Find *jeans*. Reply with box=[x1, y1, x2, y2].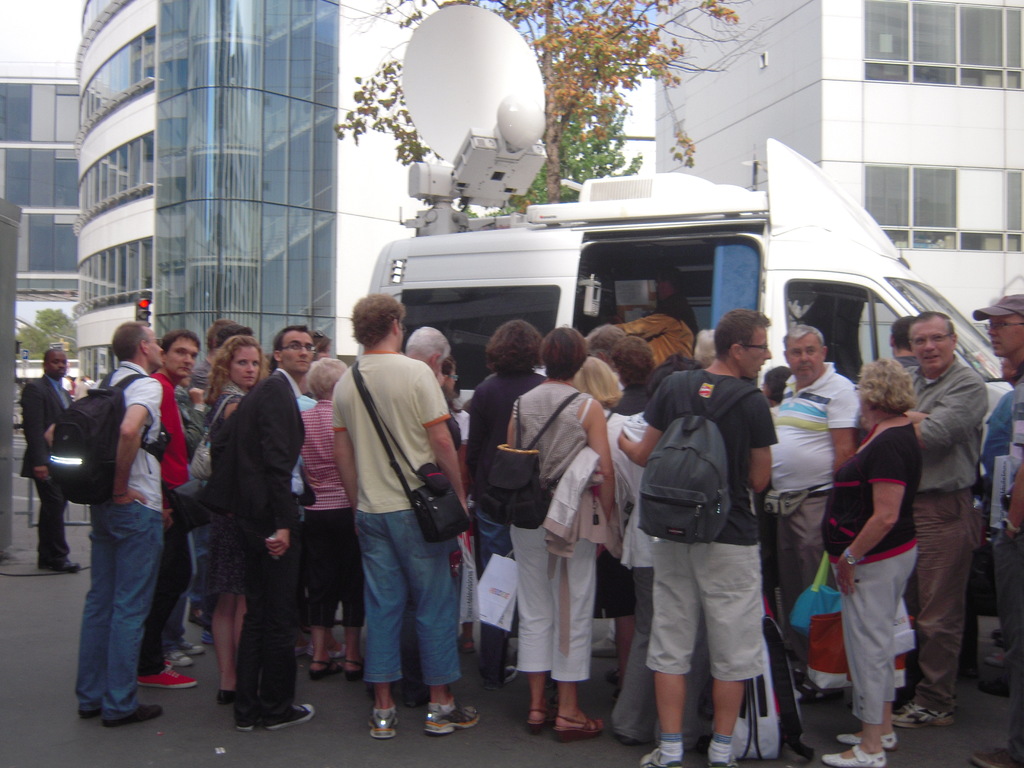
box=[356, 511, 459, 685].
